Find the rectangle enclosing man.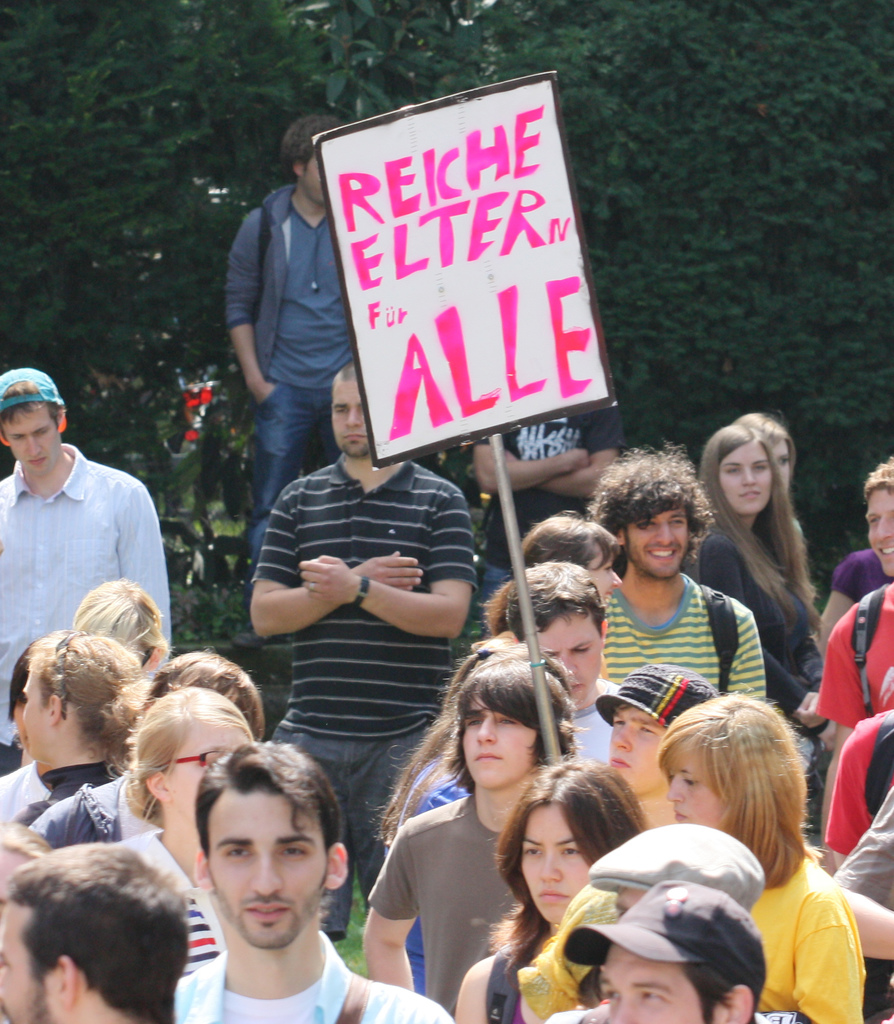
bbox=[131, 742, 410, 1023].
